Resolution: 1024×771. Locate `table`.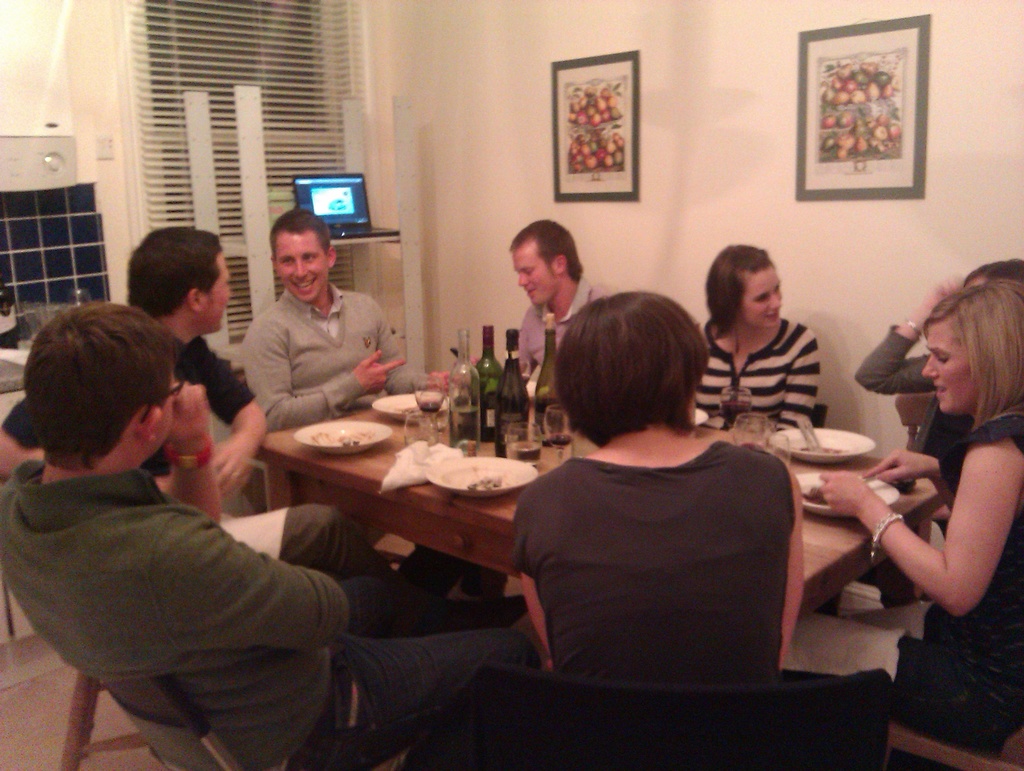
l=245, t=386, r=940, b=626.
